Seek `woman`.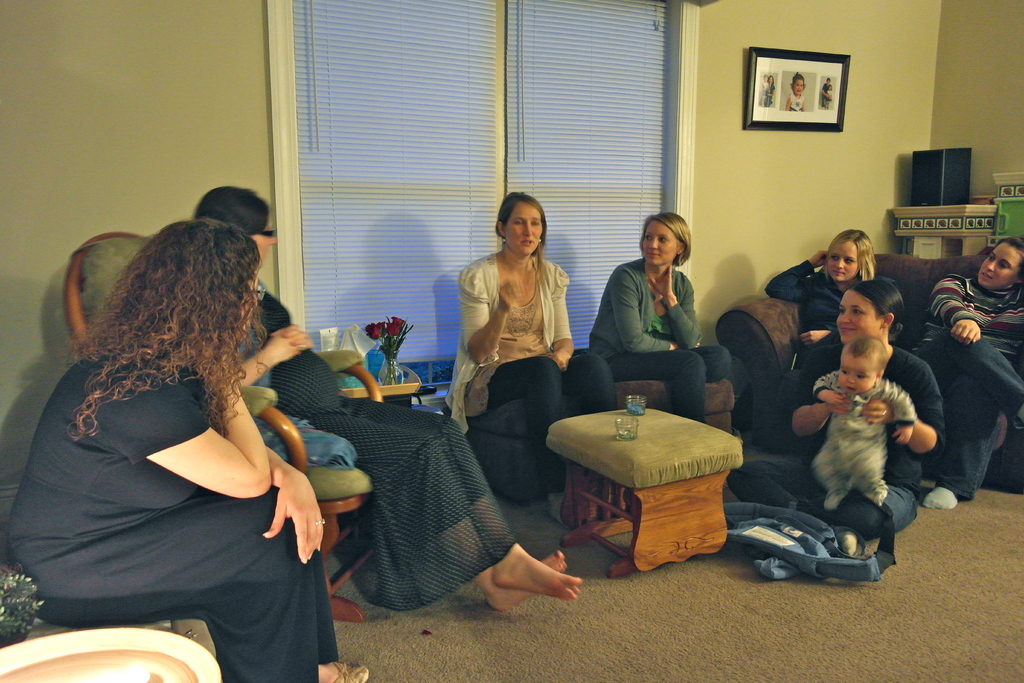
box=[726, 274, 950, 554].
